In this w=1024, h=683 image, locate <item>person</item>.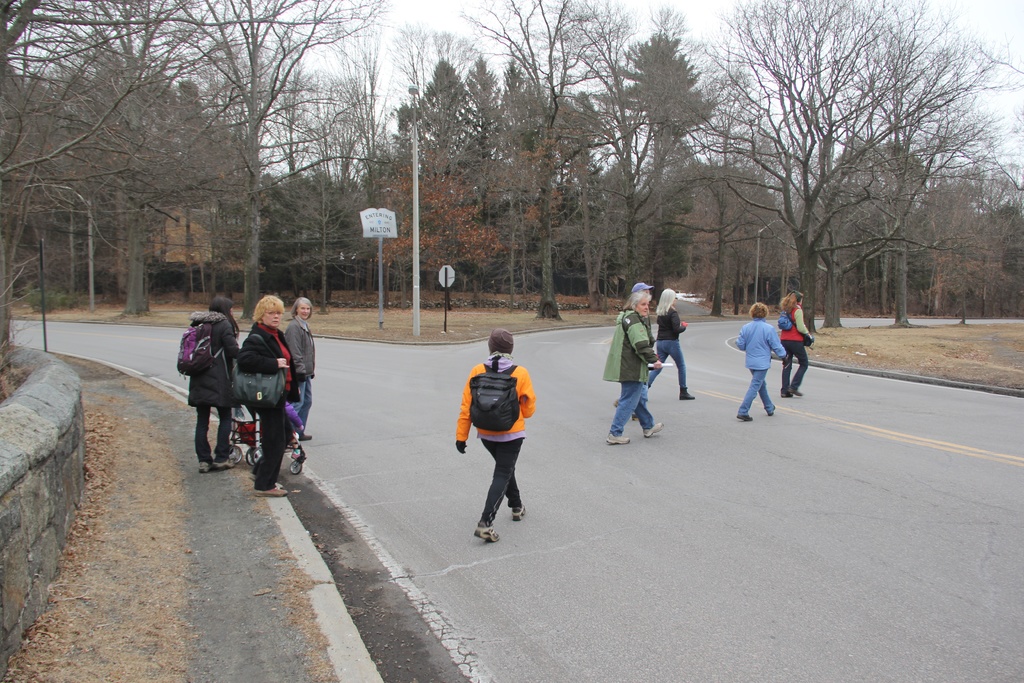
Bounding box: bbox=[733, 306, 792, 419].
